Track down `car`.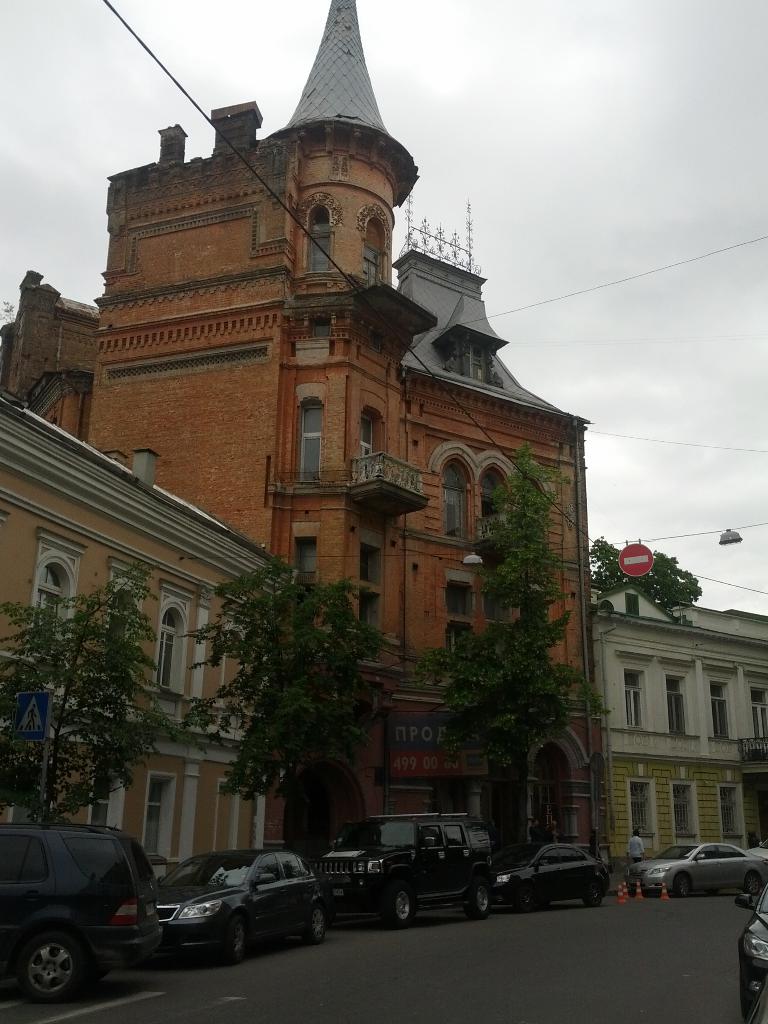
Tracked to <box>152,844,331,964</box>.
